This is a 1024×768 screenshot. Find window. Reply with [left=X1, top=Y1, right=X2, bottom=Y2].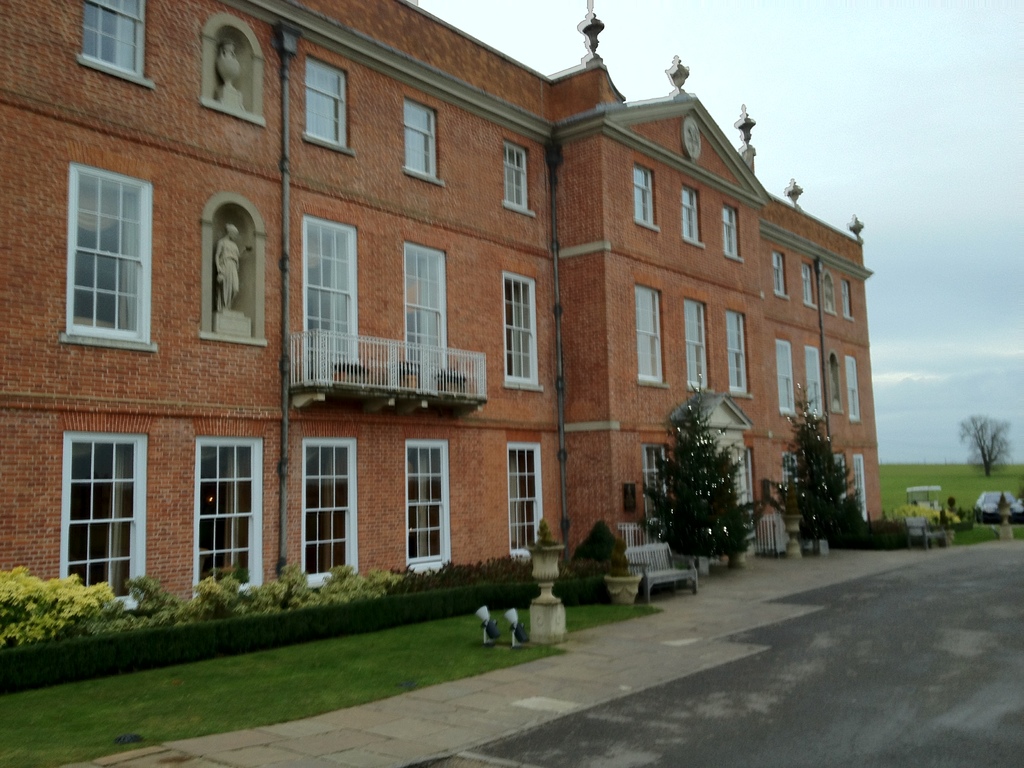
[left=506, top=272, right=543, bottom=394].
